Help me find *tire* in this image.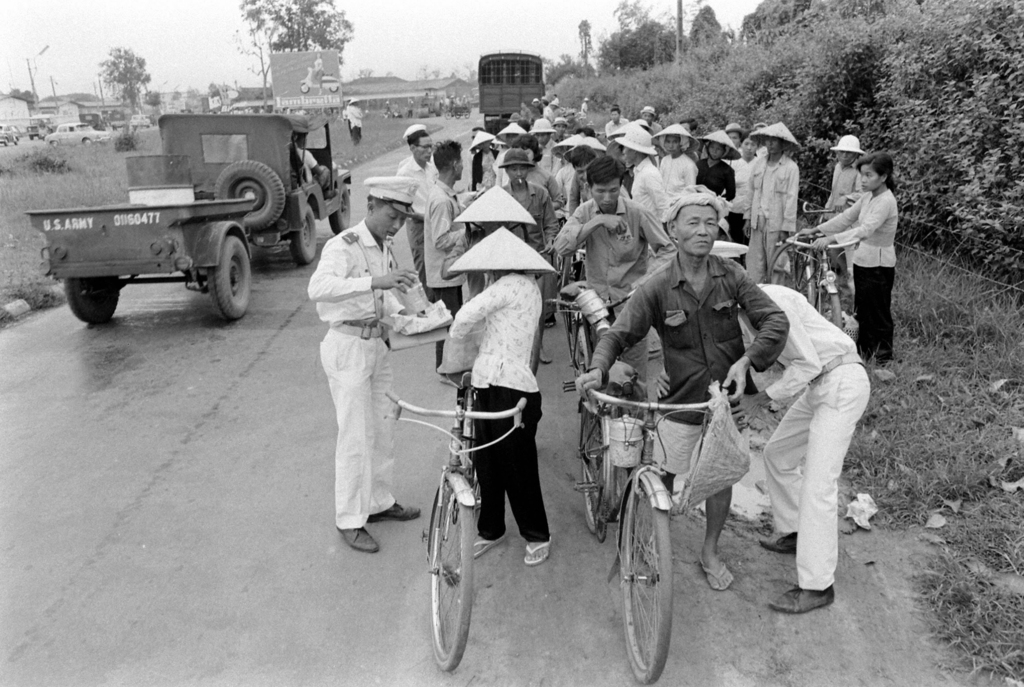
Found it: x1=12, y1=140, x2=17, y2=144.
